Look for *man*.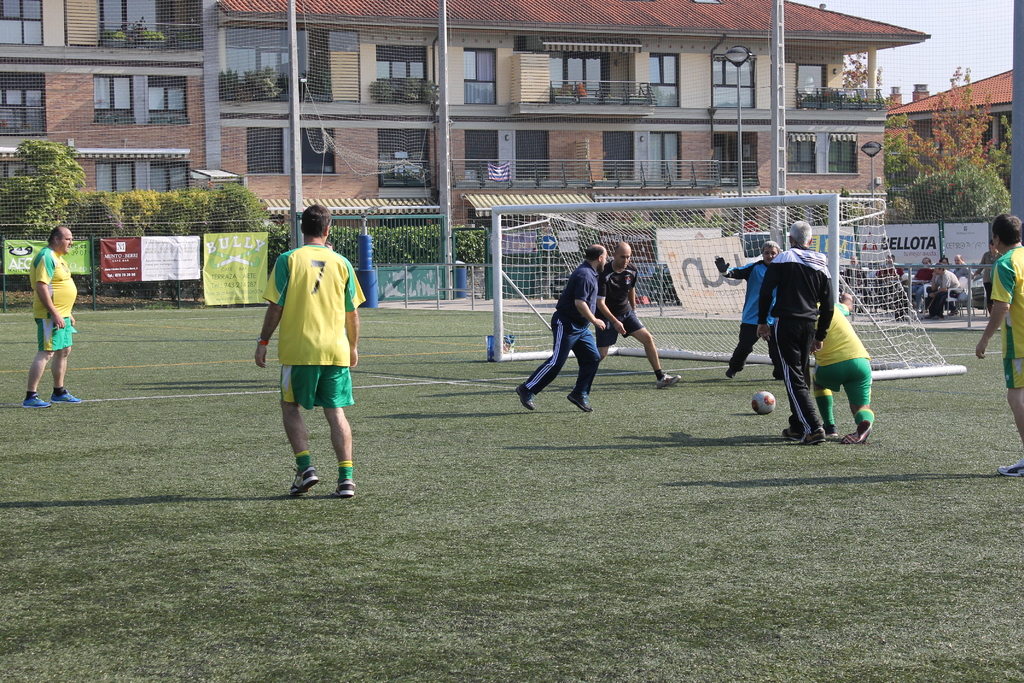
Found: detection(516, 242, 596, 412).
